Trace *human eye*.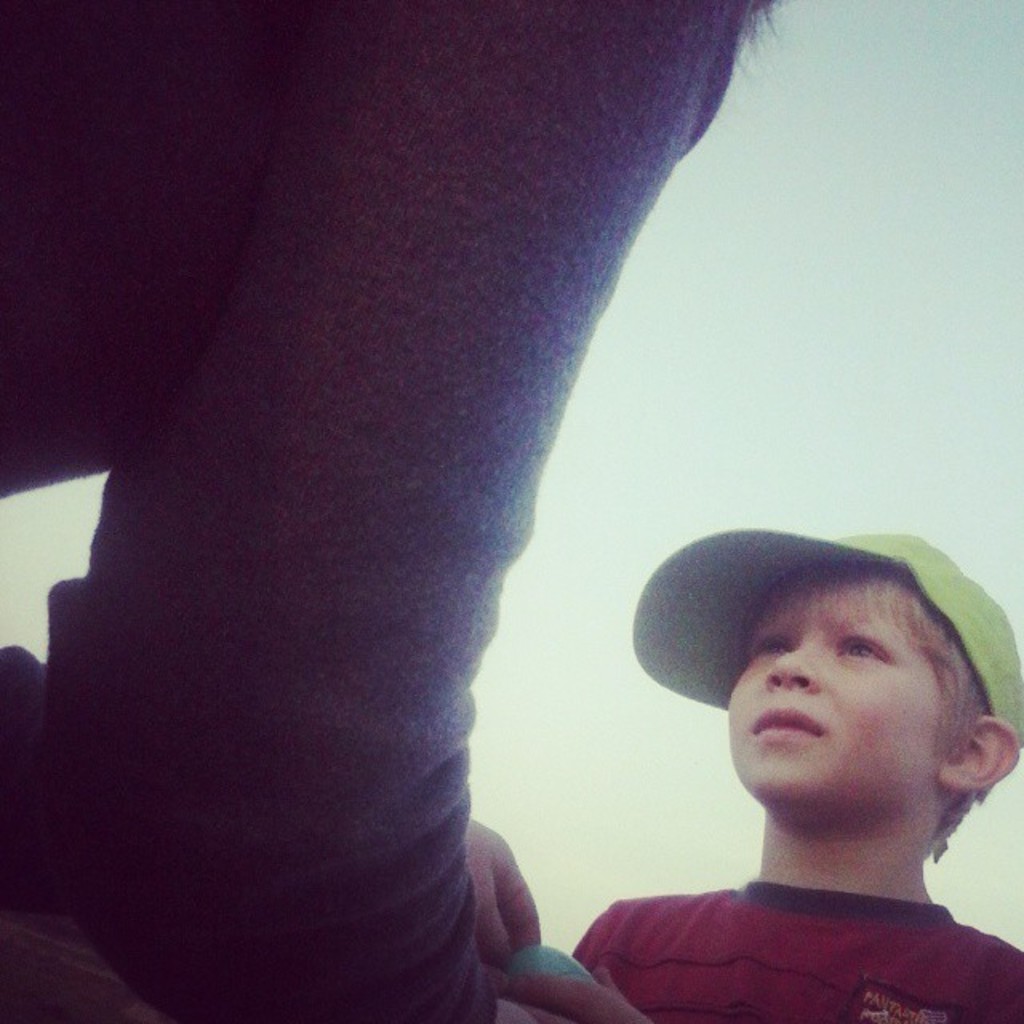
Traced to rect(754, 624, 789, 669).
